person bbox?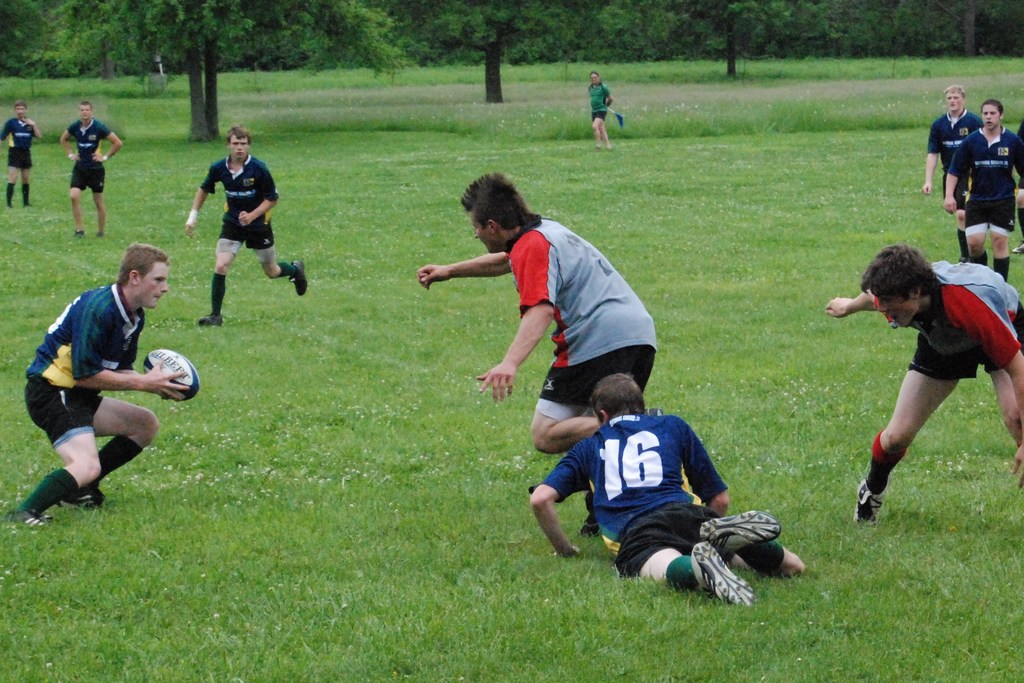
box=[943, 97, 1023, 285]
